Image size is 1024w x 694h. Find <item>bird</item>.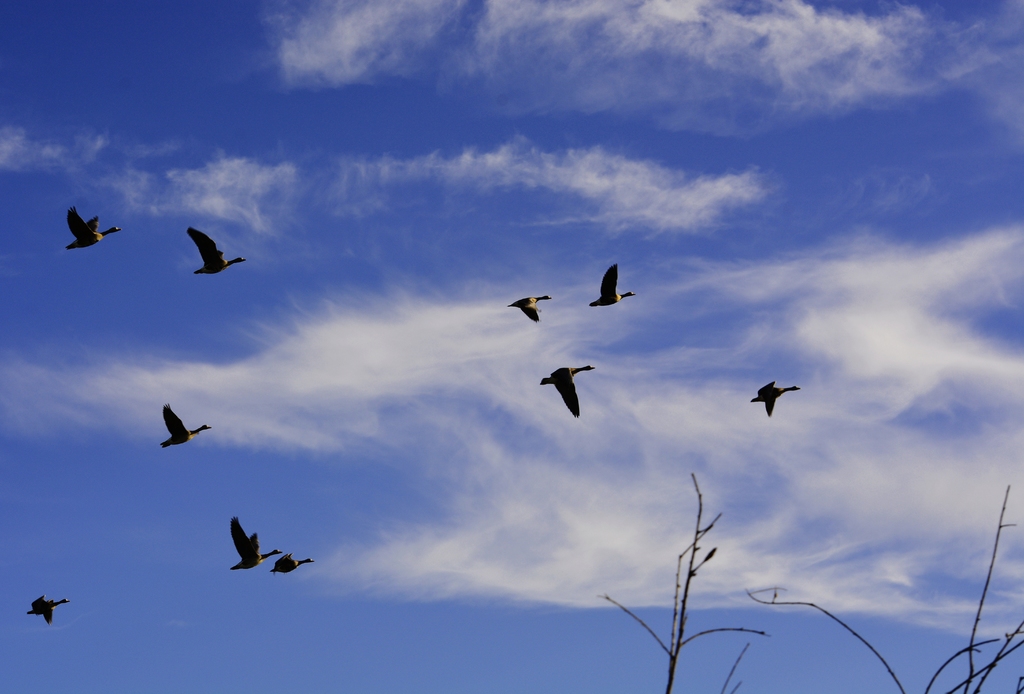
750/377/803/421.
